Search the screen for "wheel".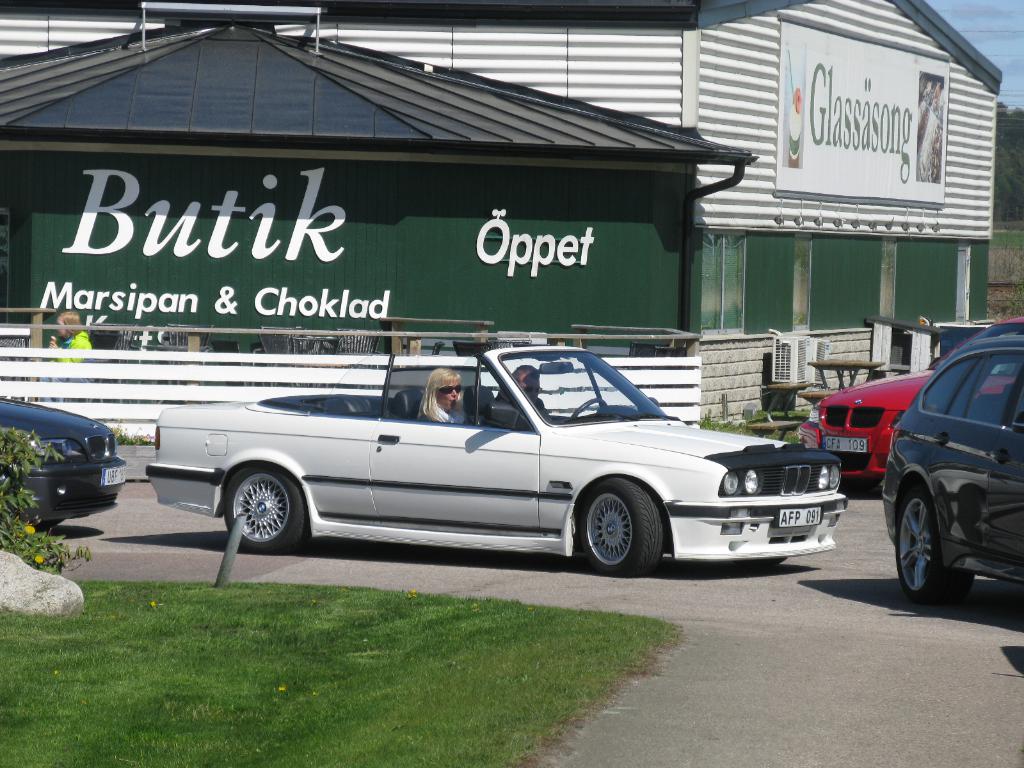
Found at crop(212, 468, 298, 552).
